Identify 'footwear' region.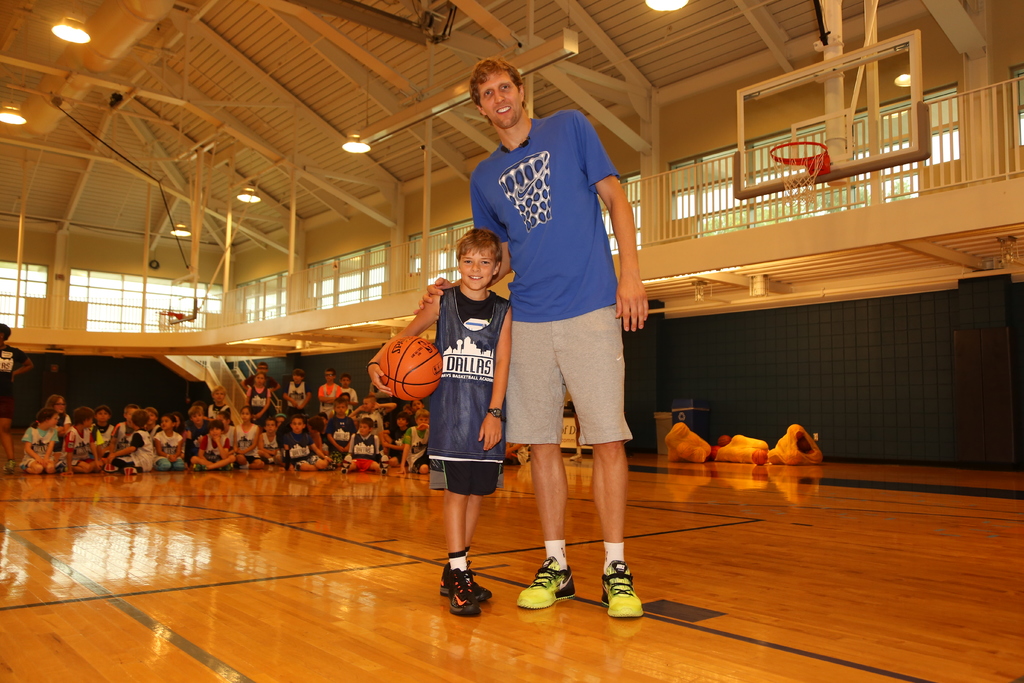
Region: select_region(341, 454, 351, 473).
